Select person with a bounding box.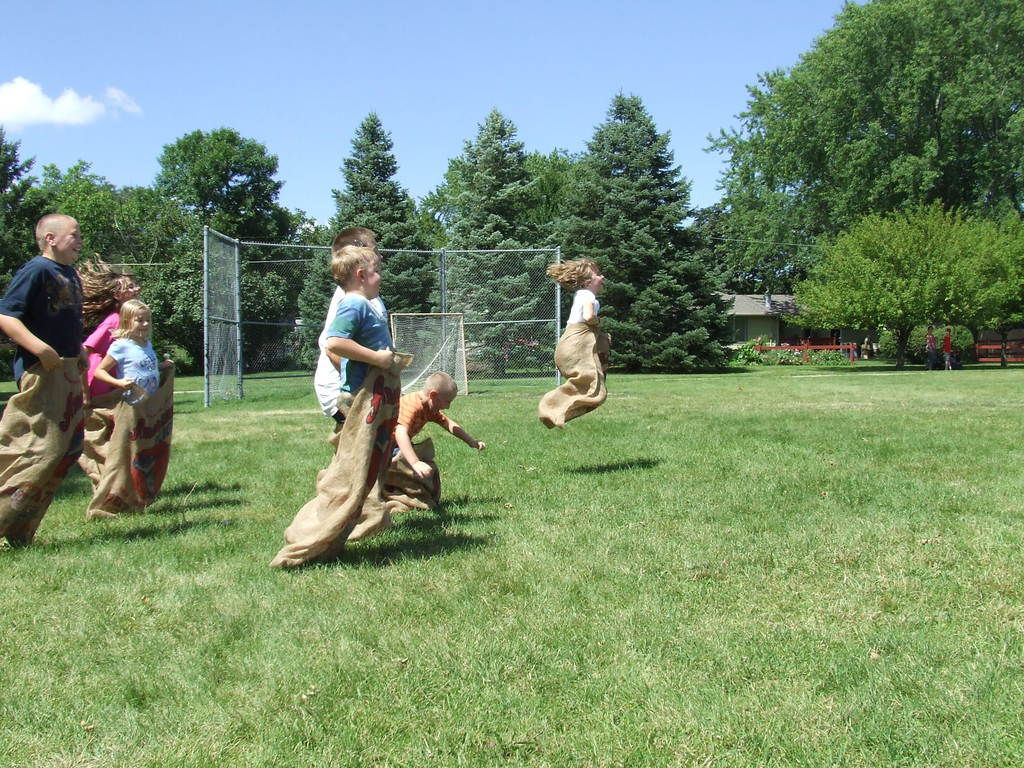
93 295 177 404.
